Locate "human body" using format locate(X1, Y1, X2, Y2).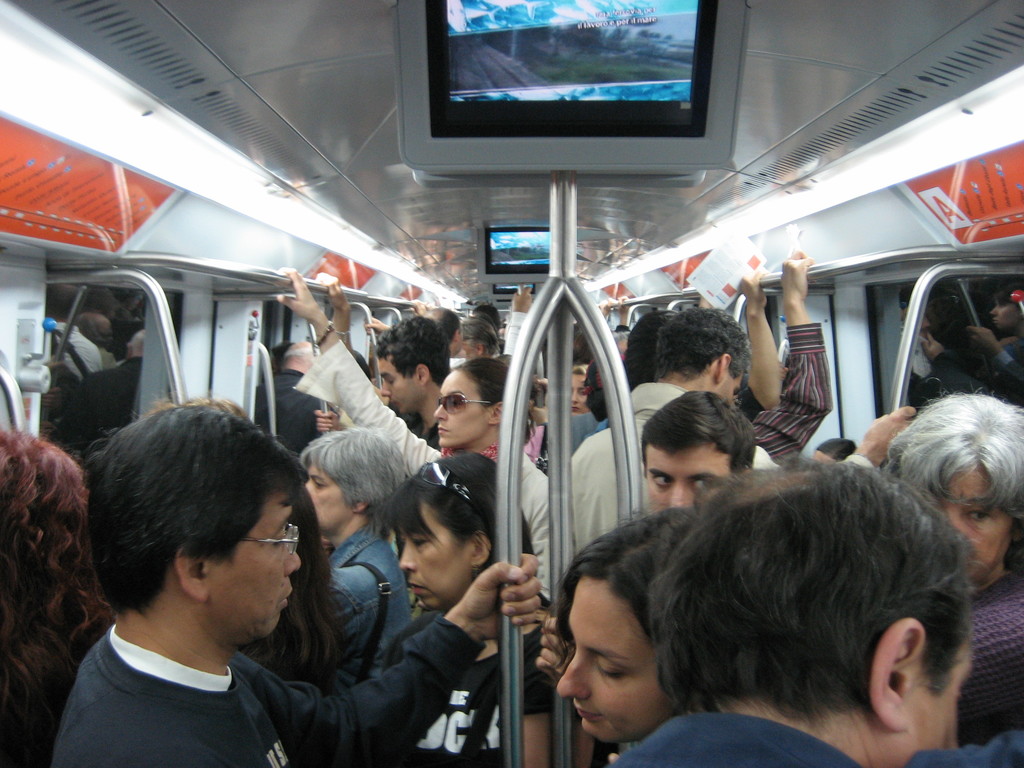
locate(325, 516, 412, 684).
